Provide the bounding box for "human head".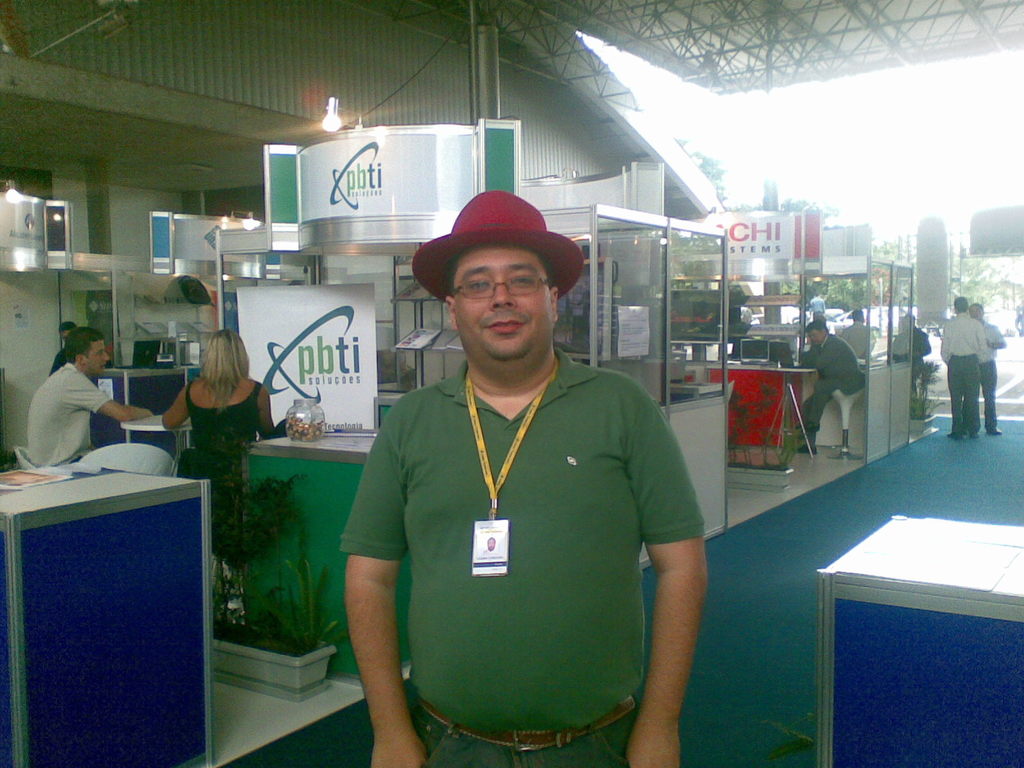
crop(851, 308, 863, 320).
